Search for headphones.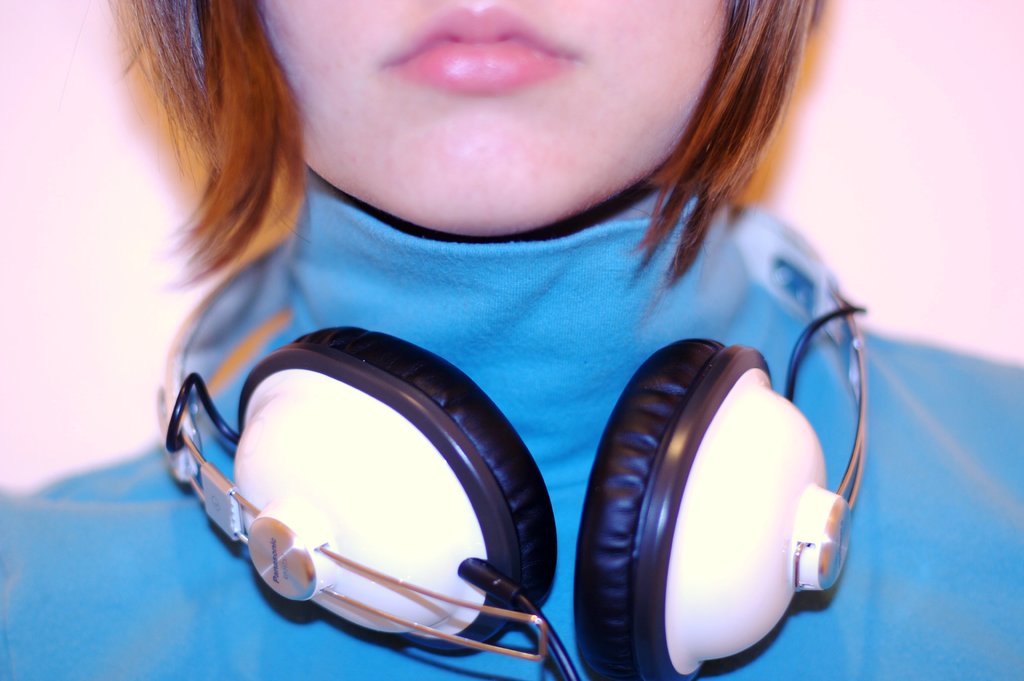
Found at x1=149 y1=236 x2=870 y2=680.
